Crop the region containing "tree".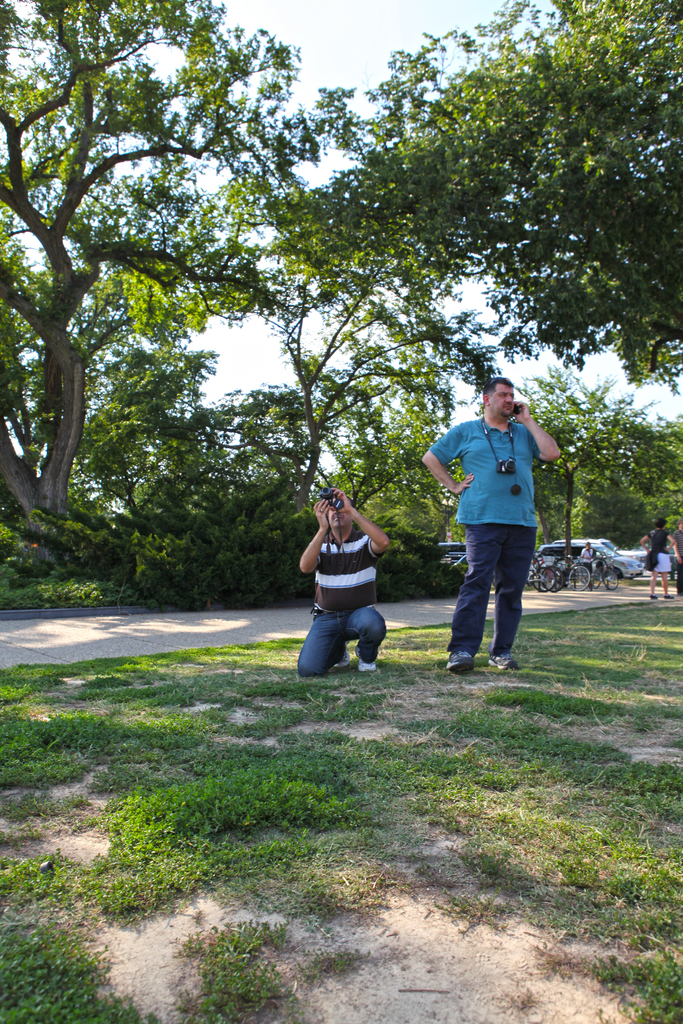
Crop region: rect(1, 6, 331, 564).
